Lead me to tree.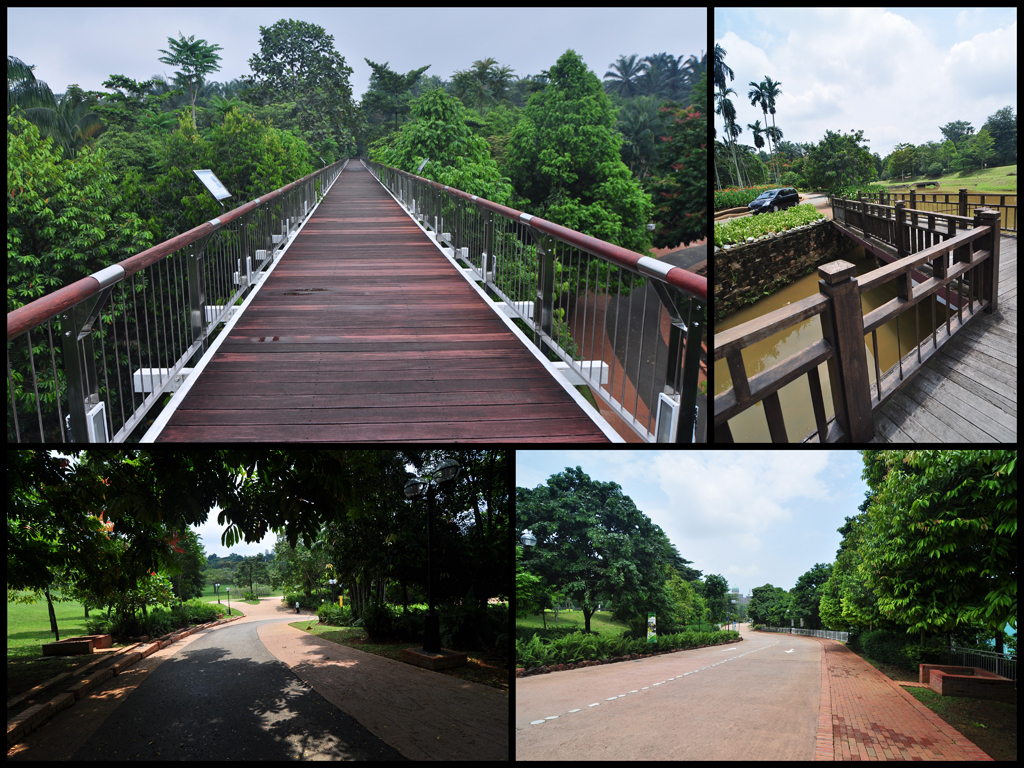
Lead to region(620, 92, 708, 255).
